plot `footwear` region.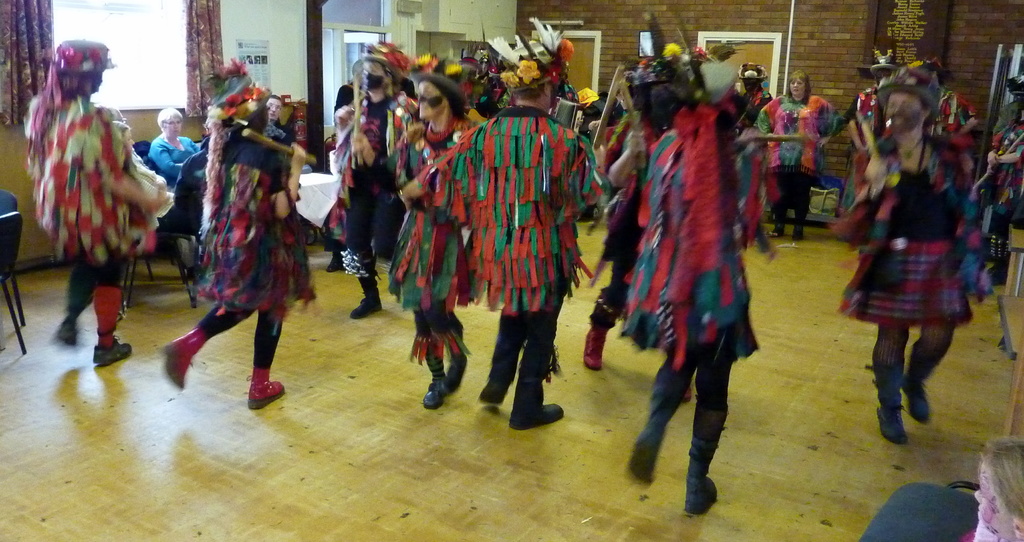
Plotted at bbox=[59, 317, 76, 347].
